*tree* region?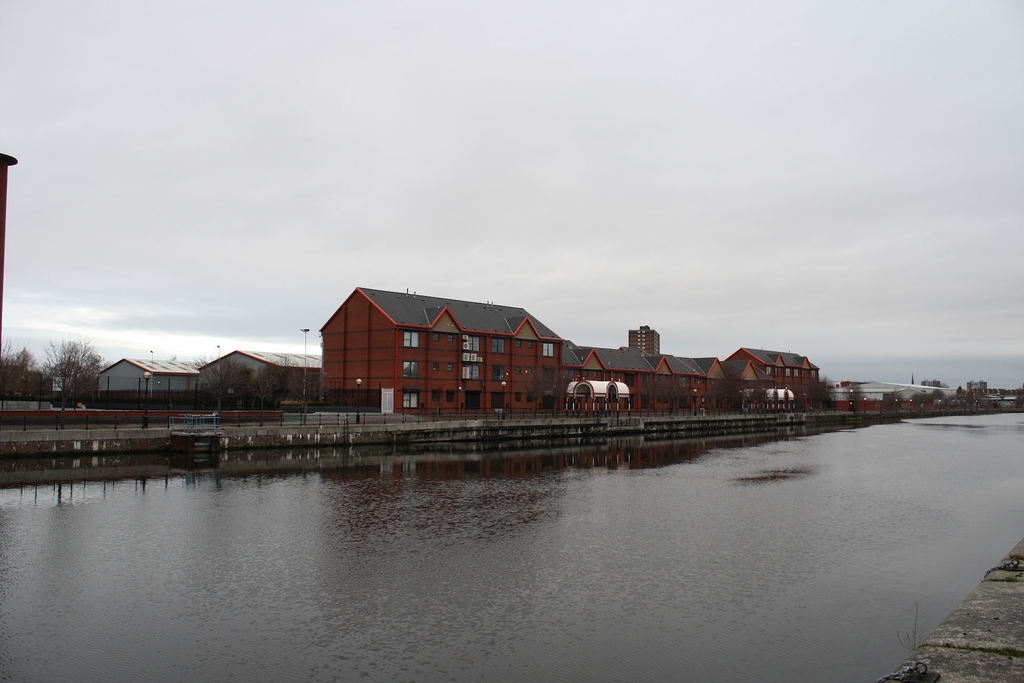
(left=844, top=383, right=862, bottom=401)
